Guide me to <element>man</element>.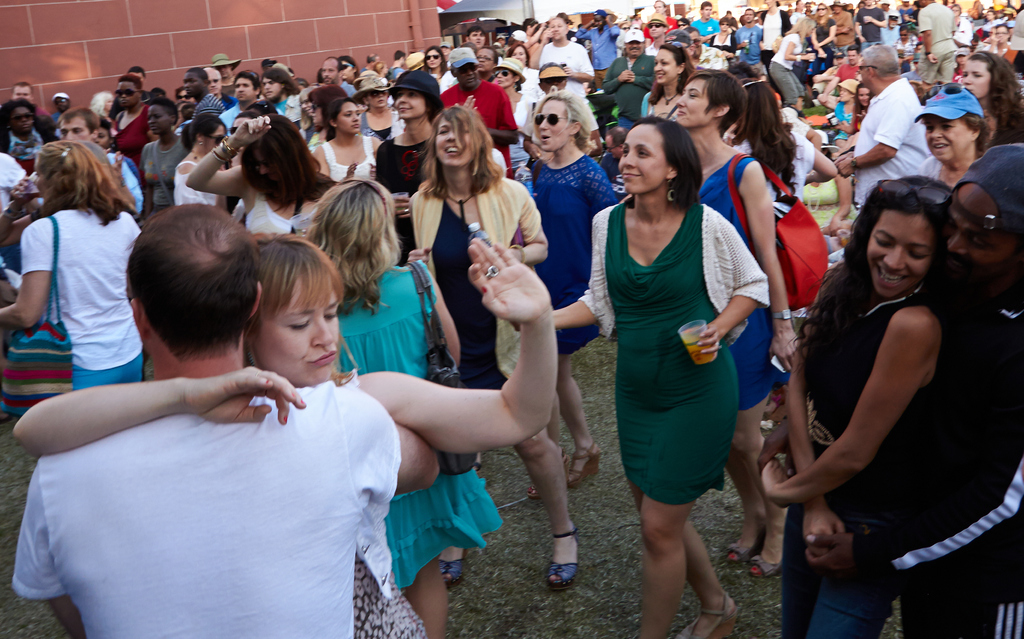
Guidance: <bbox>690, 1, 728, 48</bbox>.
